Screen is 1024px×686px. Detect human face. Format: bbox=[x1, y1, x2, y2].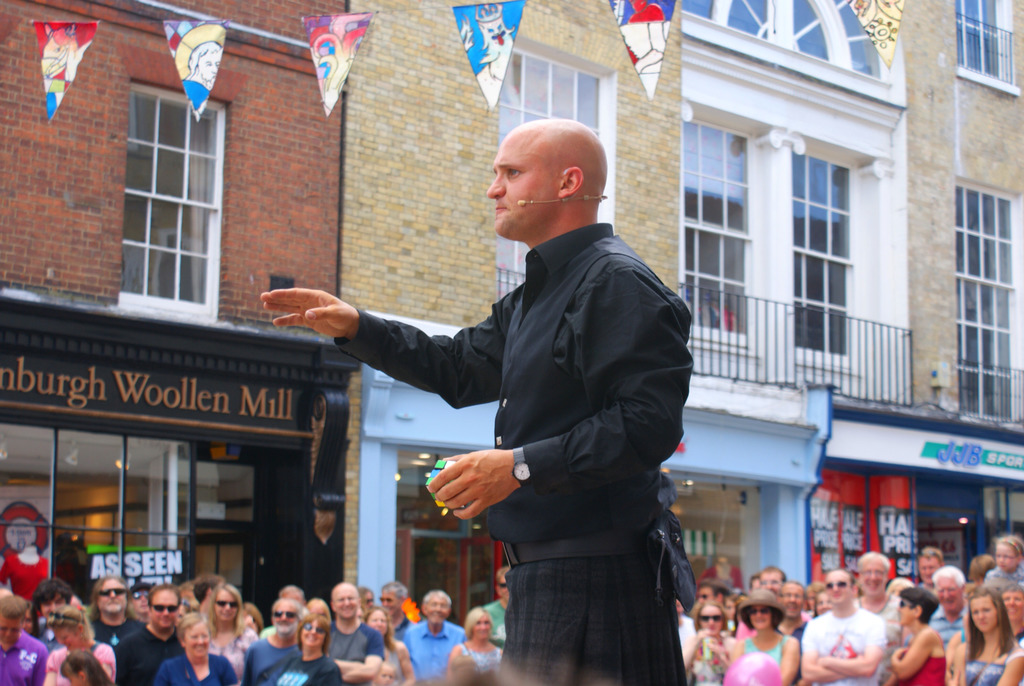
bbox=[56, 627, 79, 652].
